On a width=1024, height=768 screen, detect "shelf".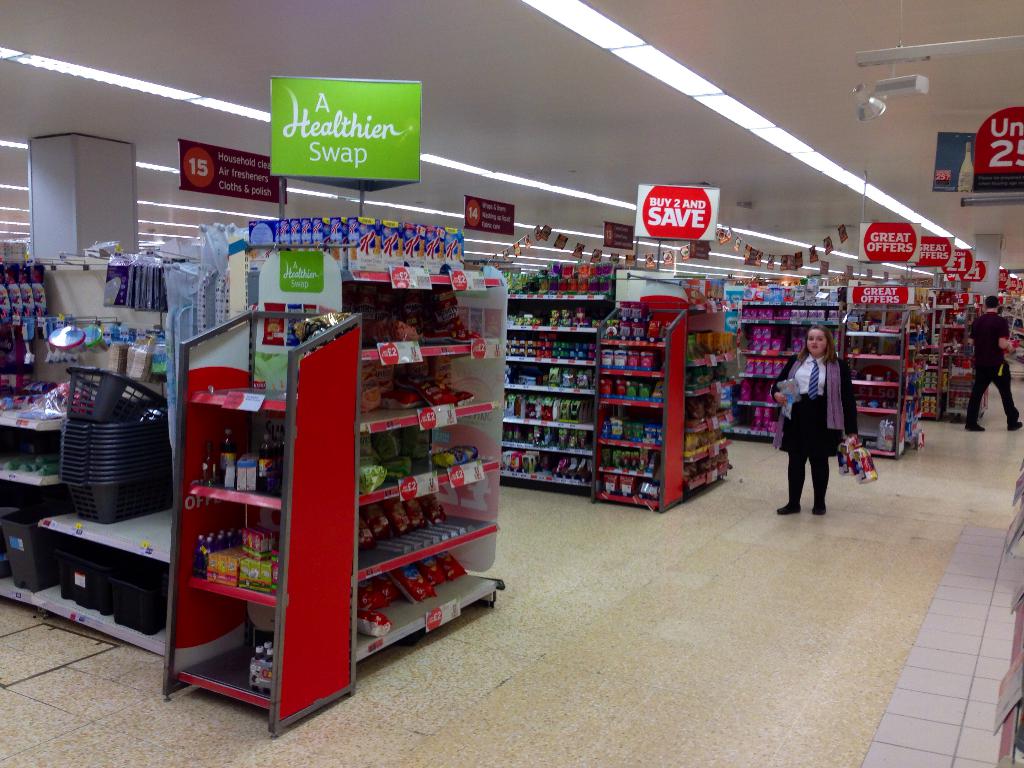
[left=838, top=283, right=931, bottom=455].
